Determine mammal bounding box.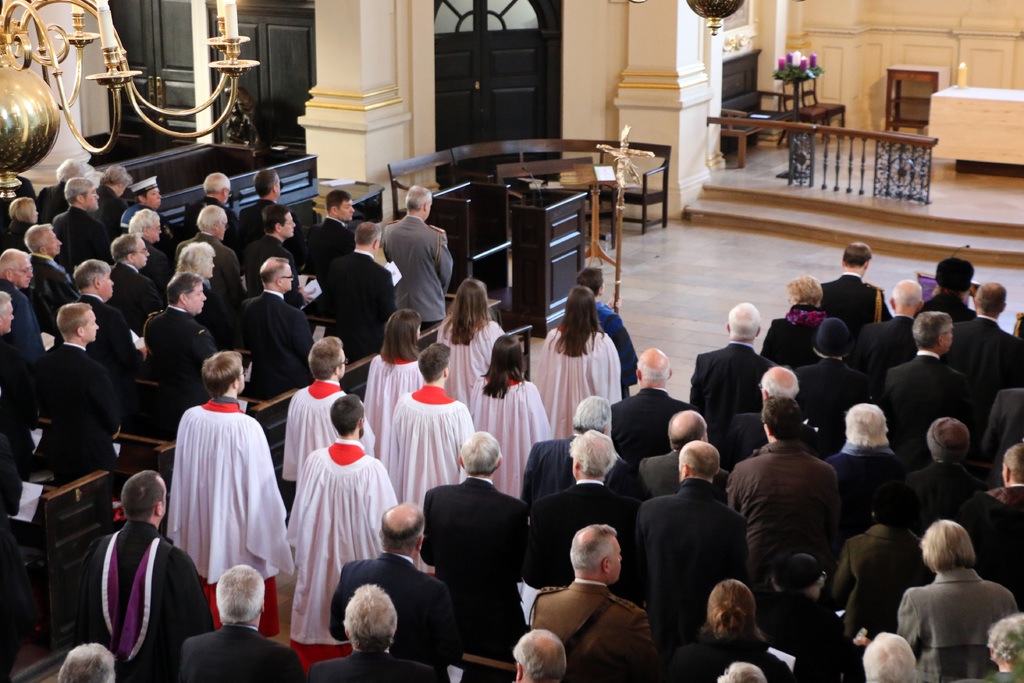
Determined: BBox(417, 427, 526, 655).
